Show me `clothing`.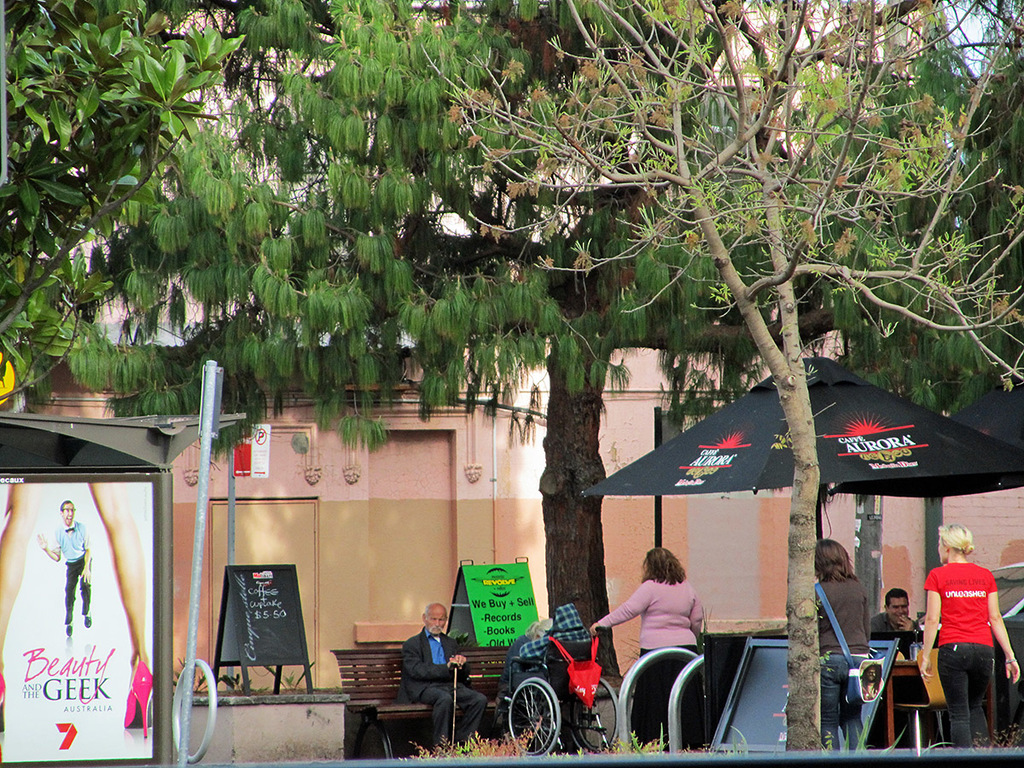
`clothing` is here: {"left": 815, "top": 574, "right": 867, "bottom": 747}.
